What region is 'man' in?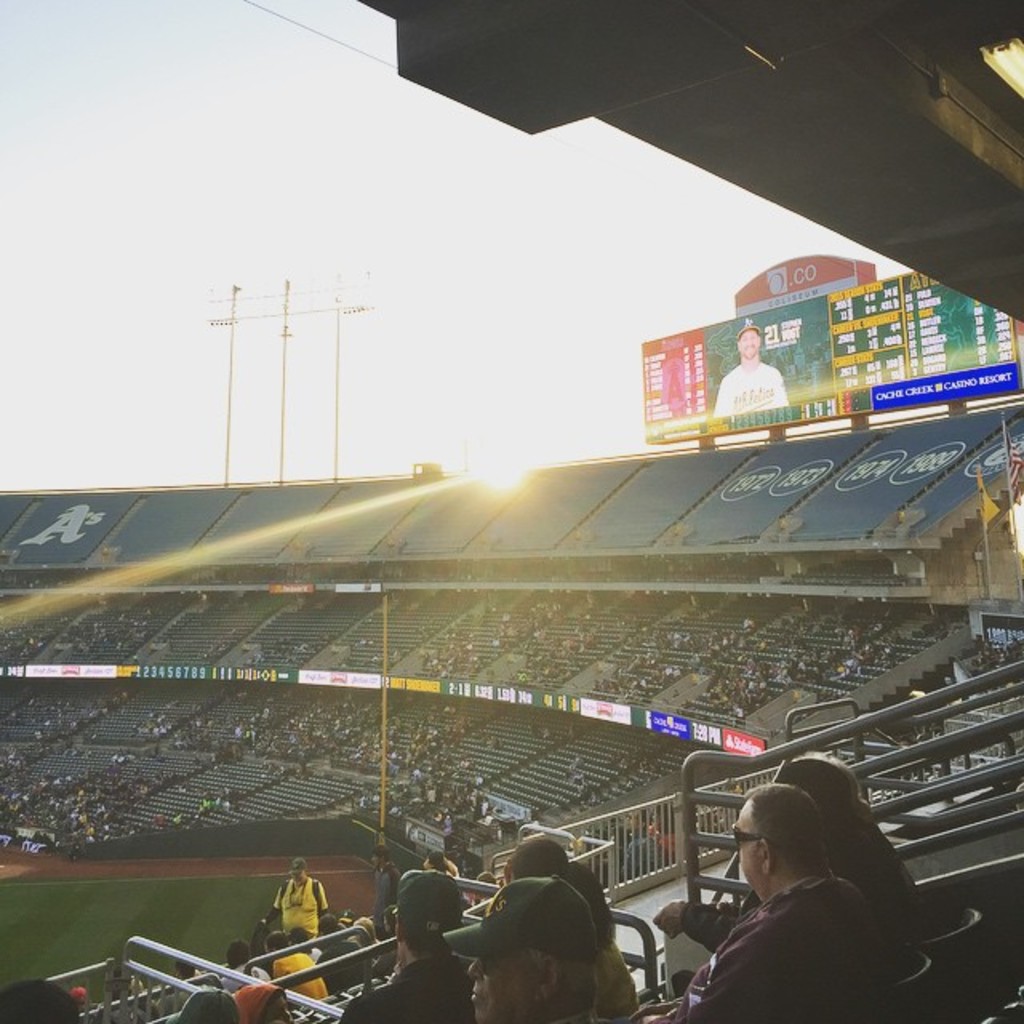
bbox(262, 856, 330, 936).
